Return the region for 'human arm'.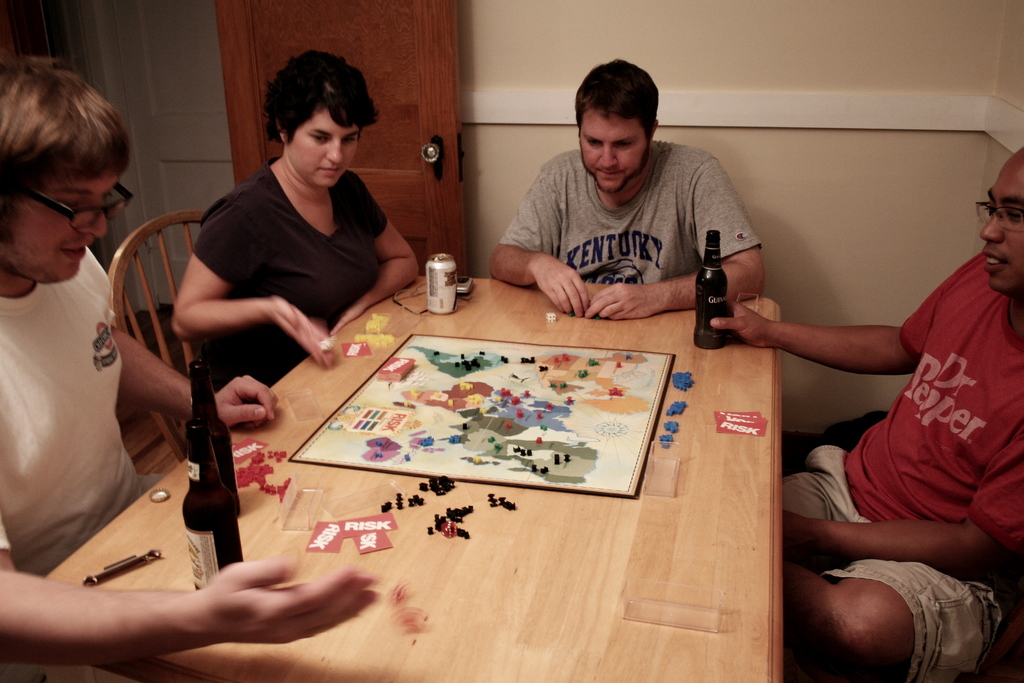
locate(324, 176, 426, 347).
